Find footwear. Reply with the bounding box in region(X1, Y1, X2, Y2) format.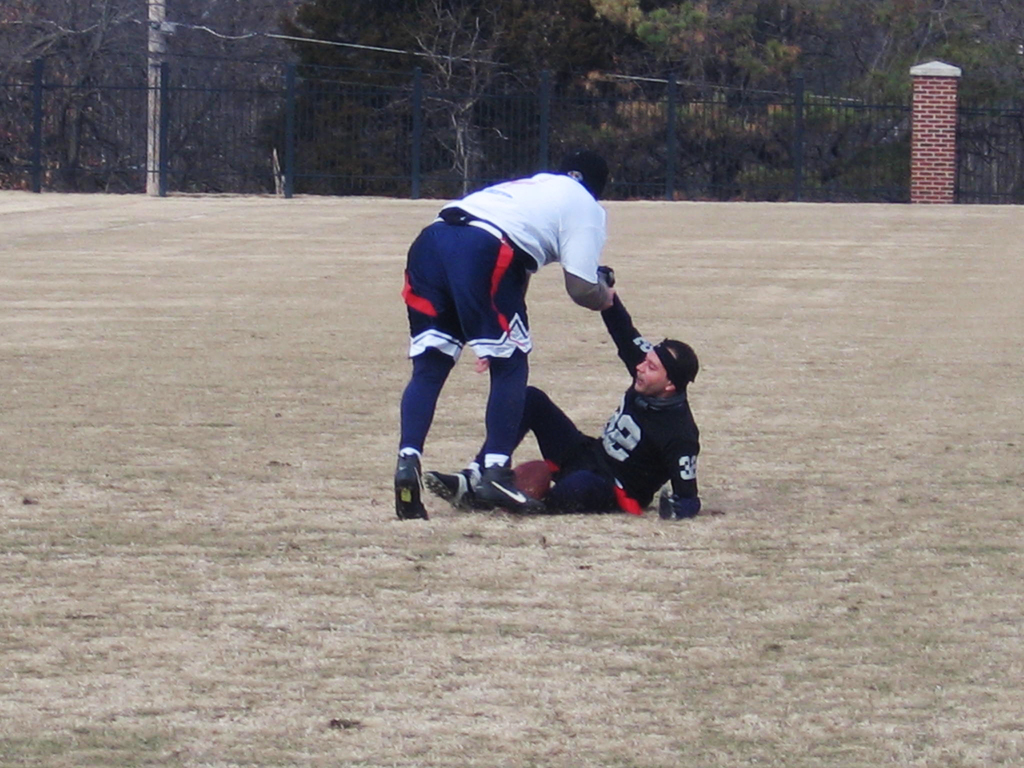
region(428, 470, 479, 513).
